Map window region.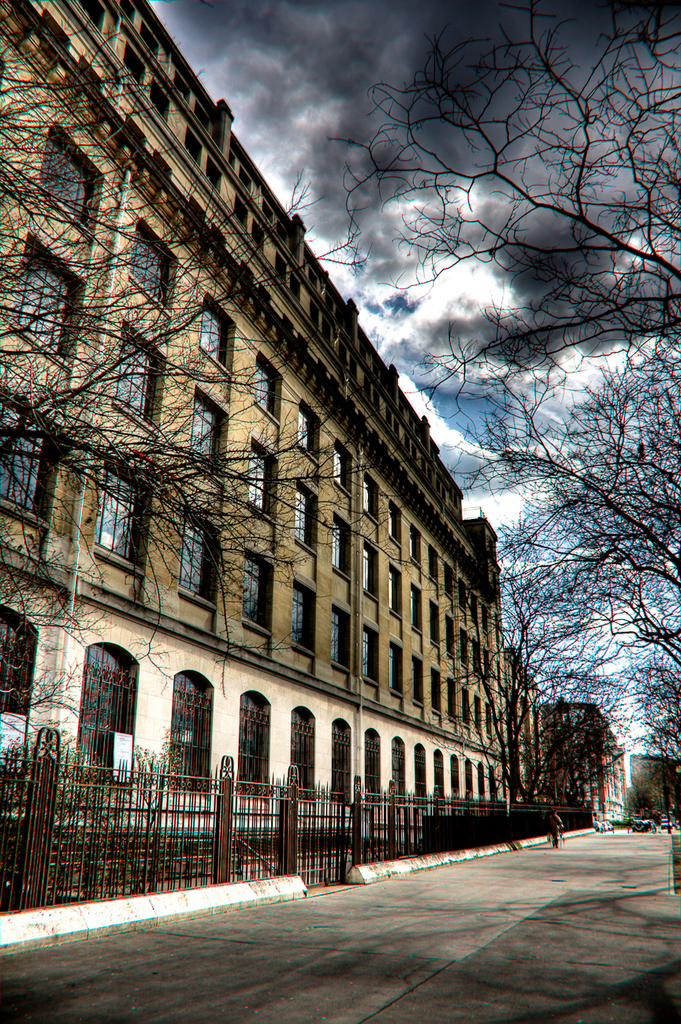
Mapped to BBox(15, 241, 71, 361).
